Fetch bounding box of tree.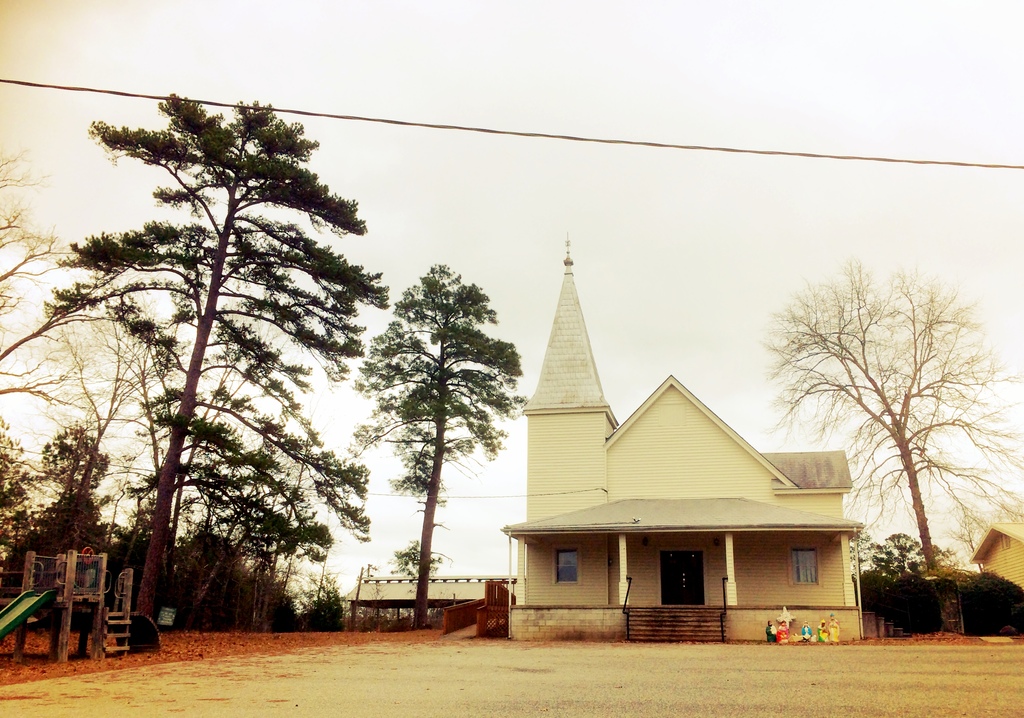
Bbox: box=[42, 48, 394, 681].
